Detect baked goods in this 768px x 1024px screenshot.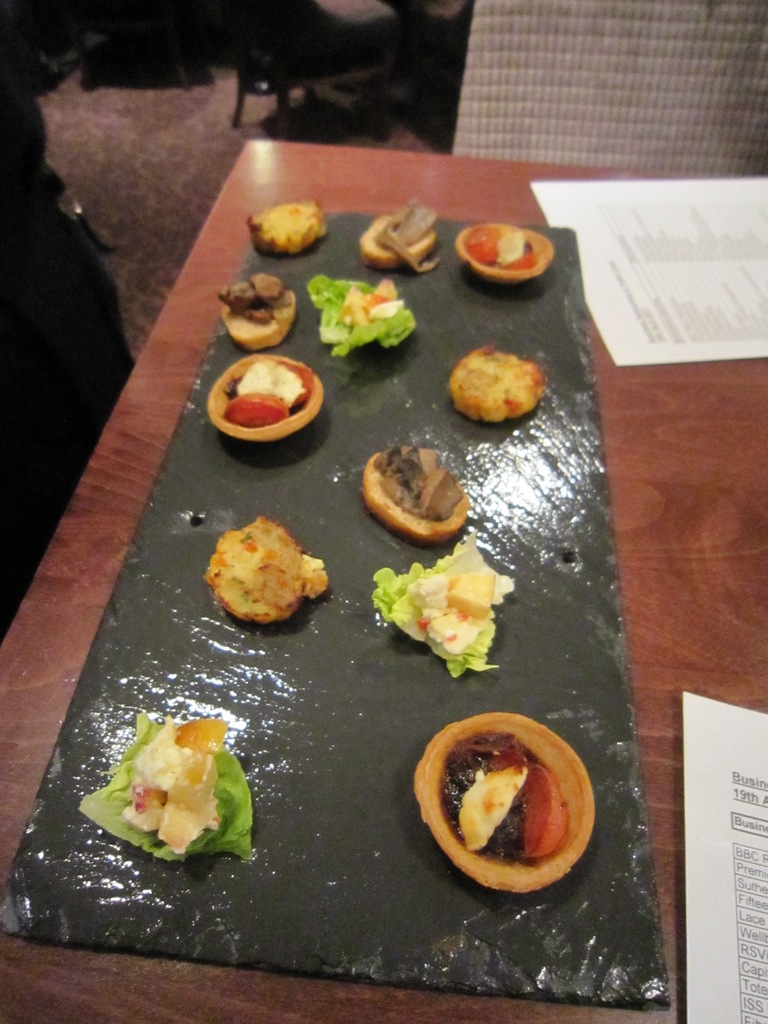
Detection: select_region(323, 269, 419, 358).
